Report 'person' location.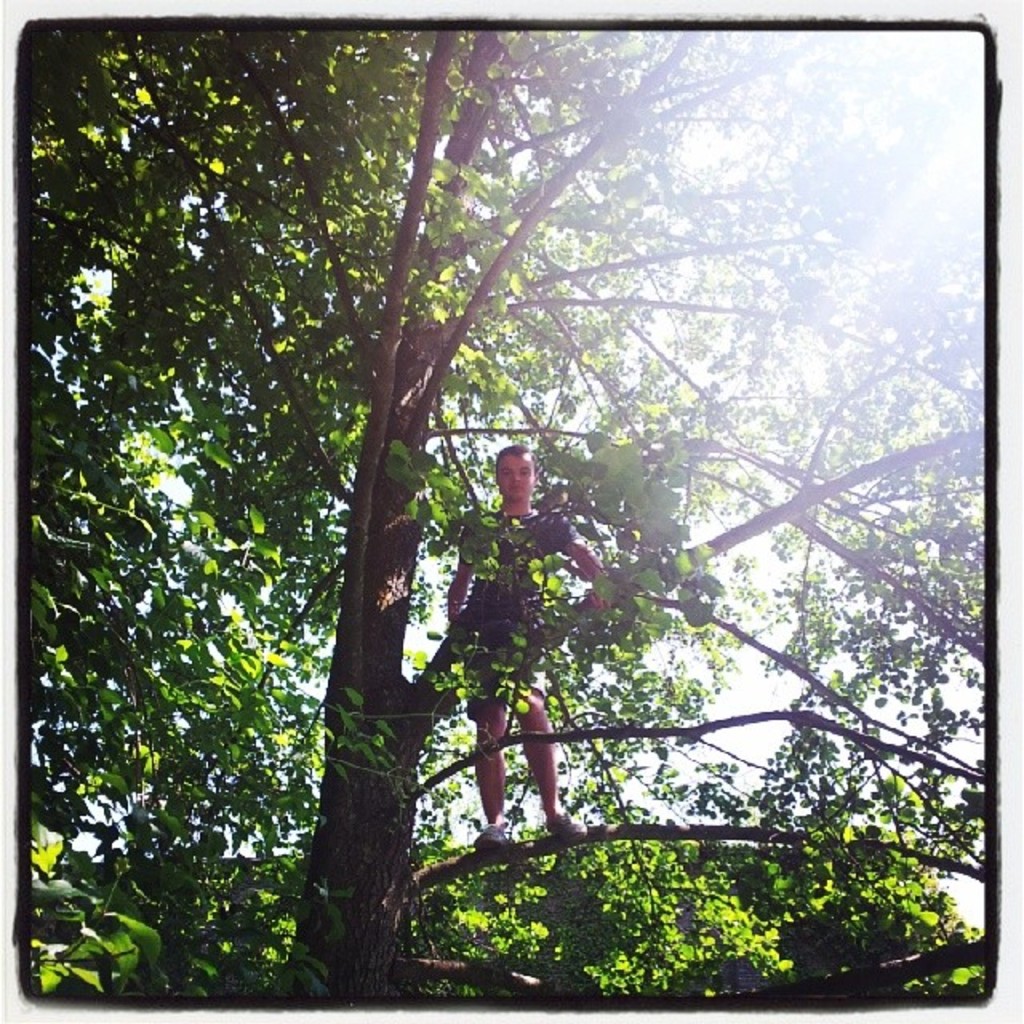
Report: 448 445 614 842.
